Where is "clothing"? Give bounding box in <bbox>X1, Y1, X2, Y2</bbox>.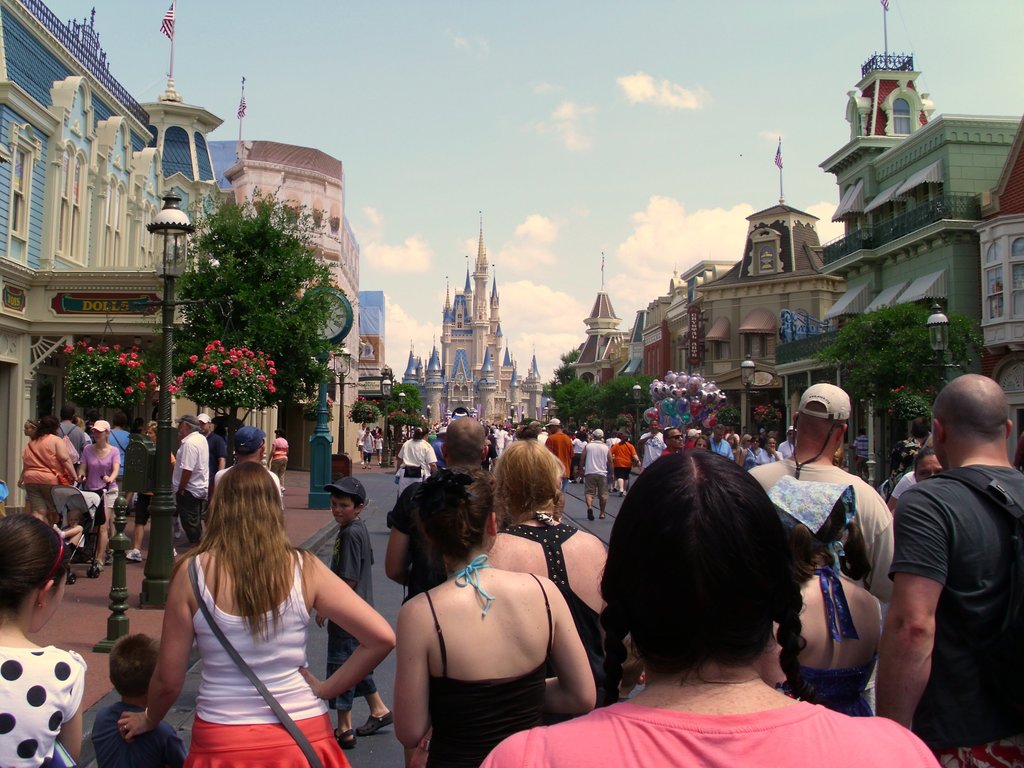
<bbox>214, 461, 285, 508</bbox>.
